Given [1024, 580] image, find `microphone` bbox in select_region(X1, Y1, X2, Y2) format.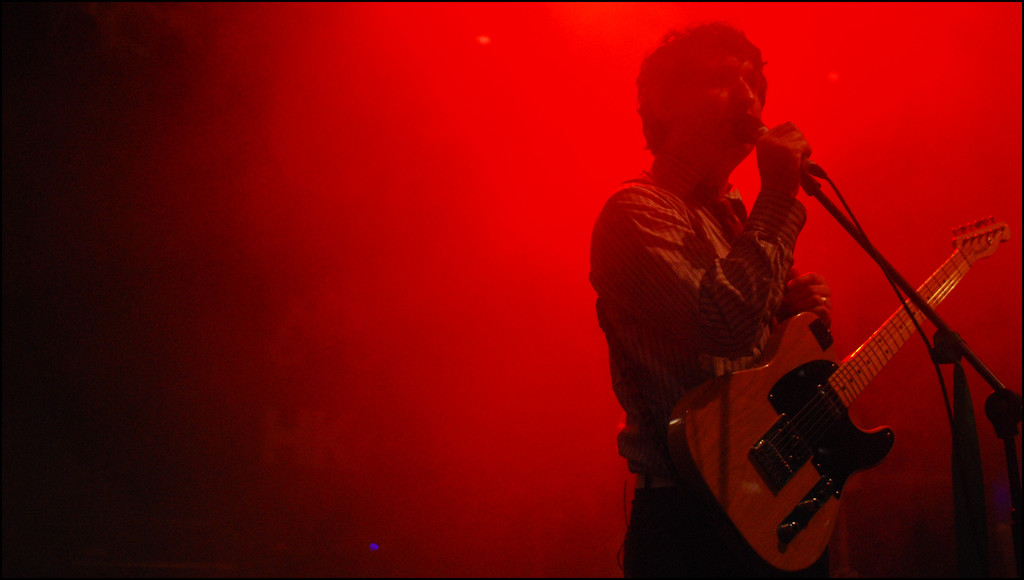
select_region(755, 118, 826, 175).
